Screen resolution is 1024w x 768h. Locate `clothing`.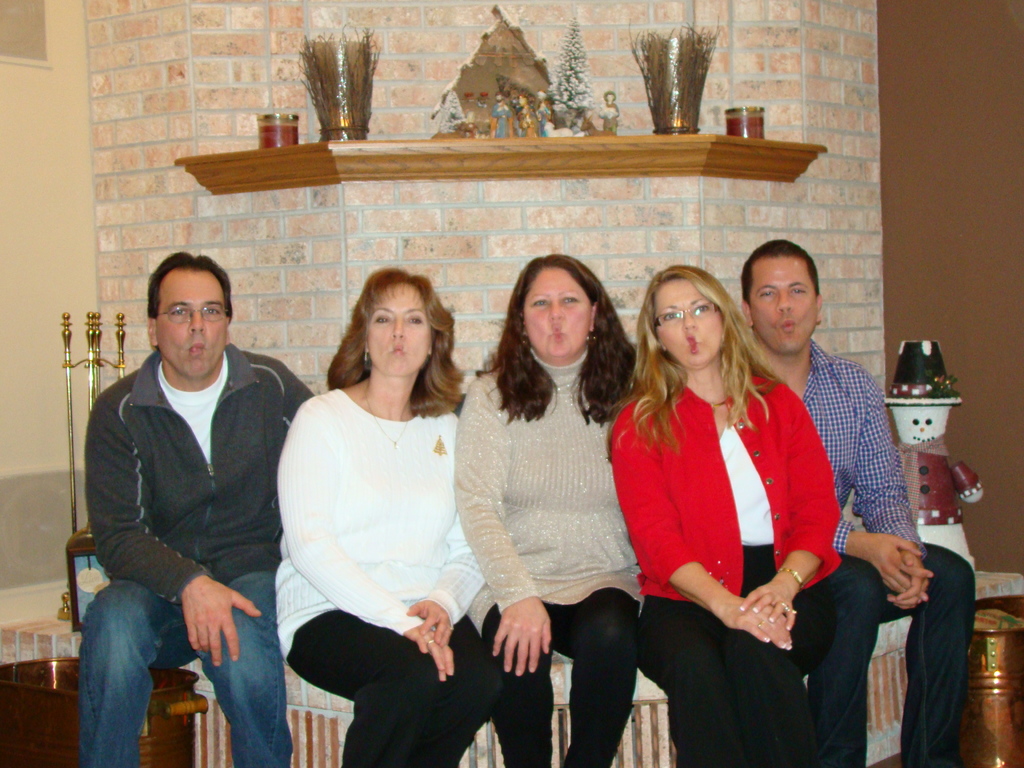
BBox(766, 344, 999, 767).
